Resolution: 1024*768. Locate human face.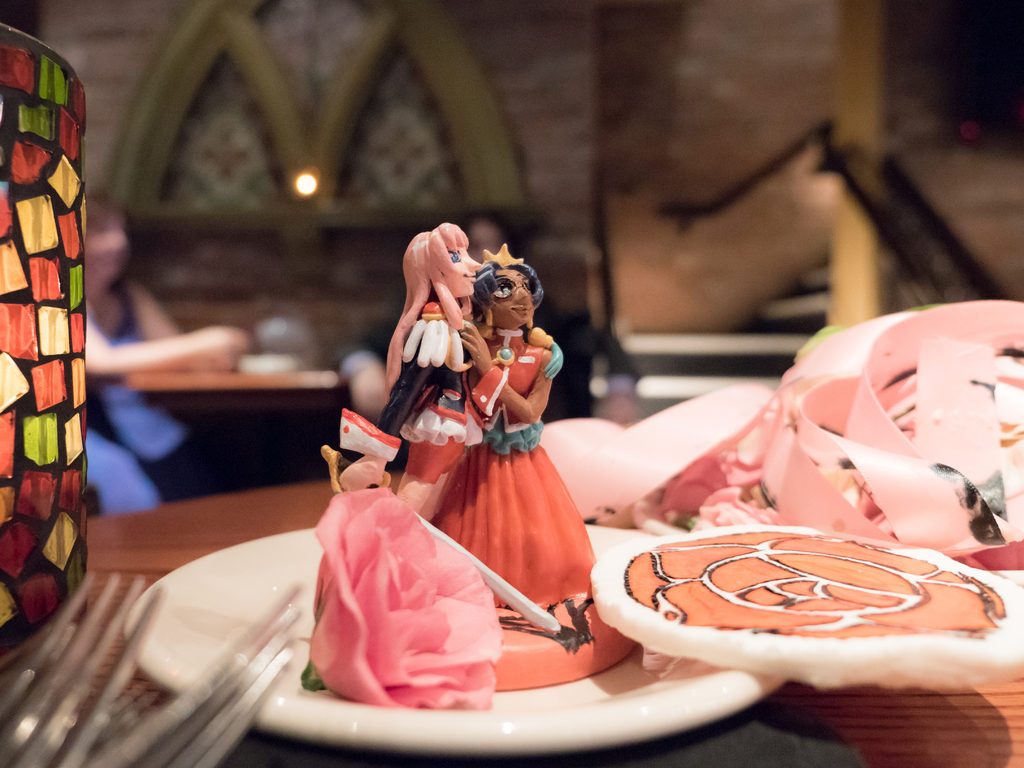
l=341, t=450, r=387, b=497.
